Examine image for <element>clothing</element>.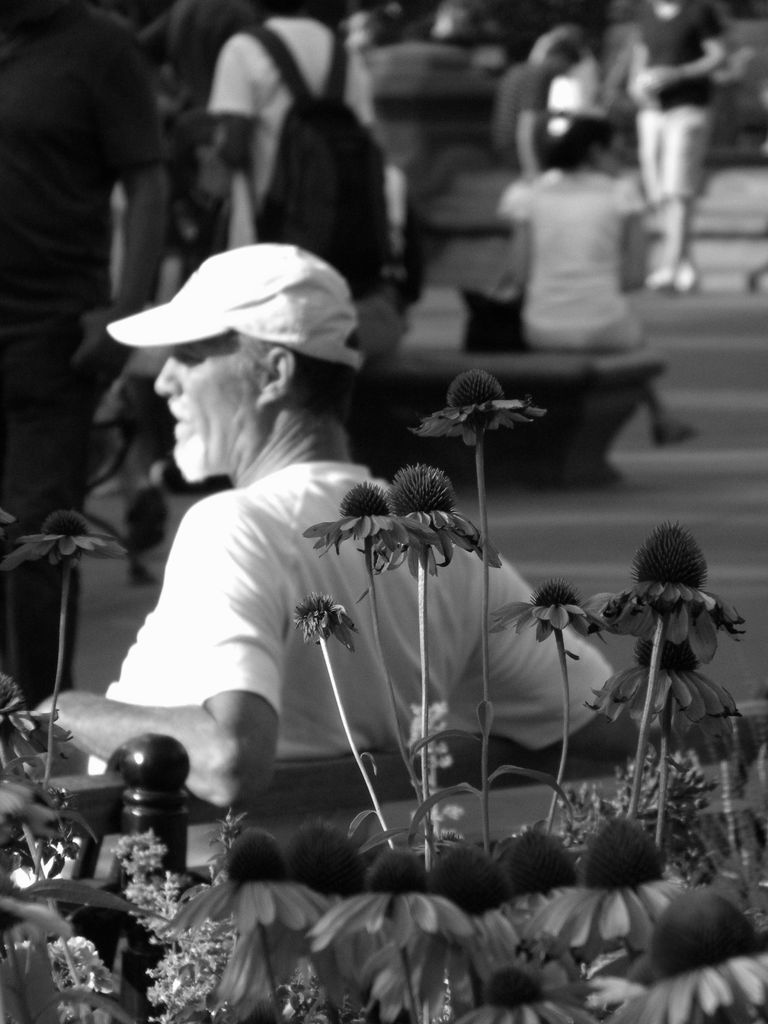
Examination result: {"left": 494, "top": 62, "right": 584, "bottom": 172}.
